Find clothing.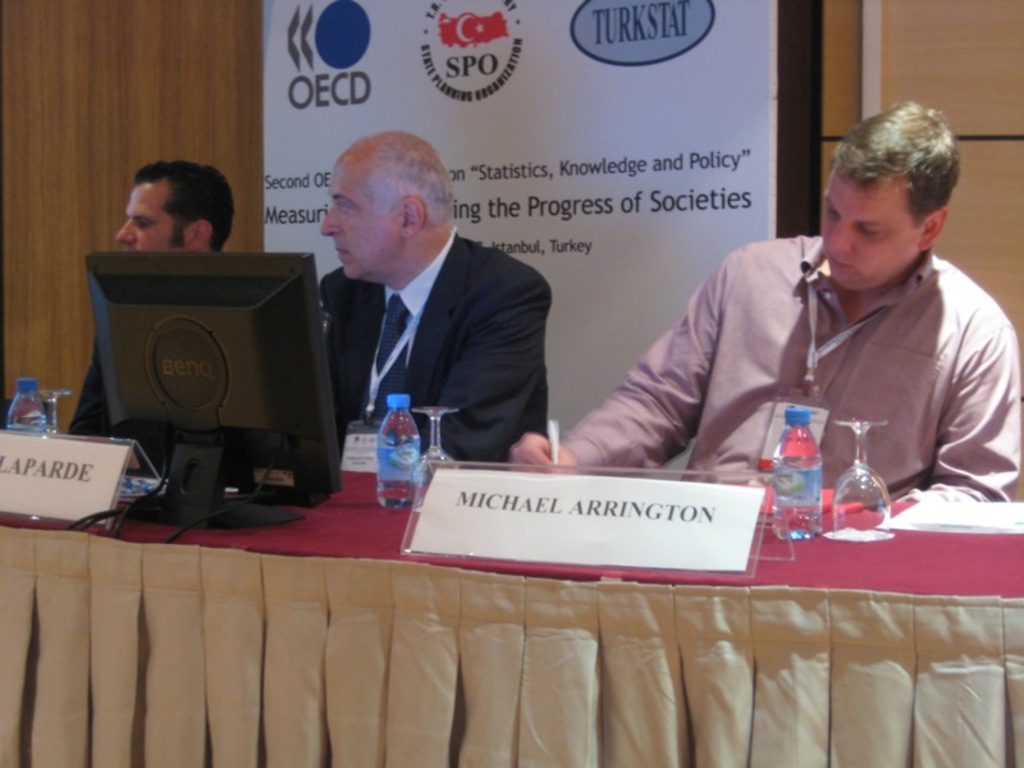
(566, 183, 1019, 527).
